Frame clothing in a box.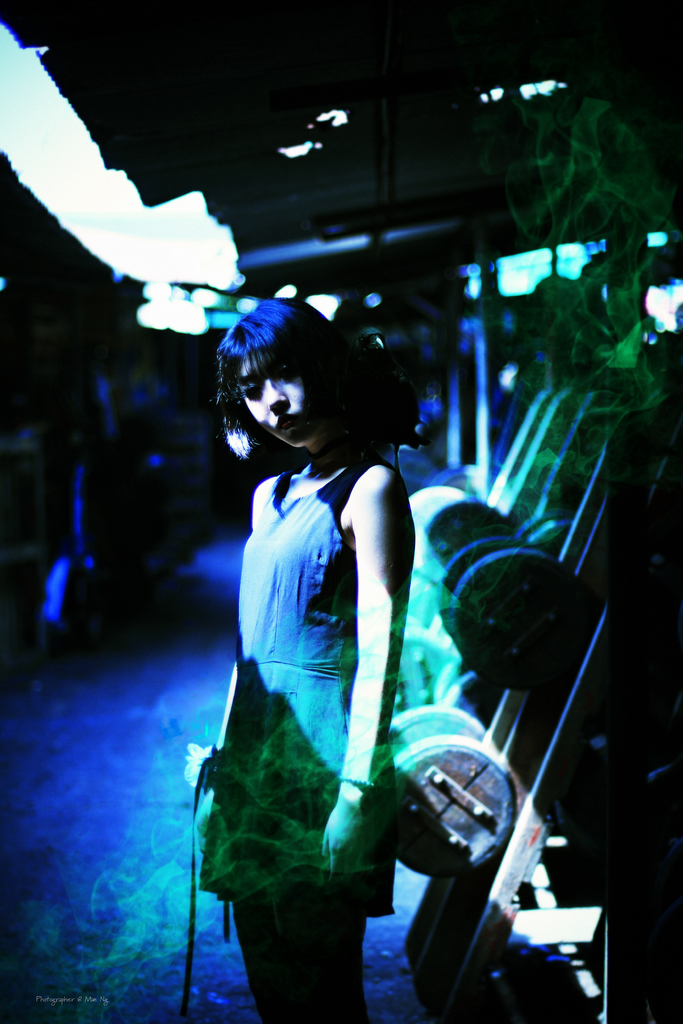
(185, 368, 430, 867).
